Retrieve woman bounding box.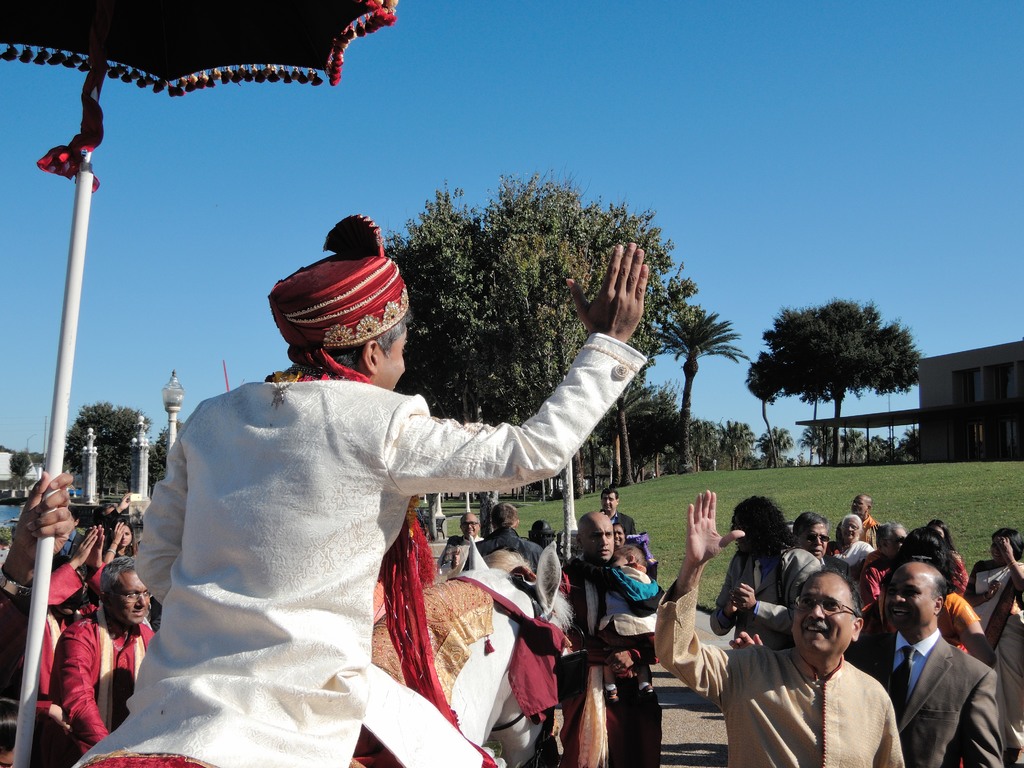
Bounding box: x1=961, y1=527, x2=1023, y2=767.
